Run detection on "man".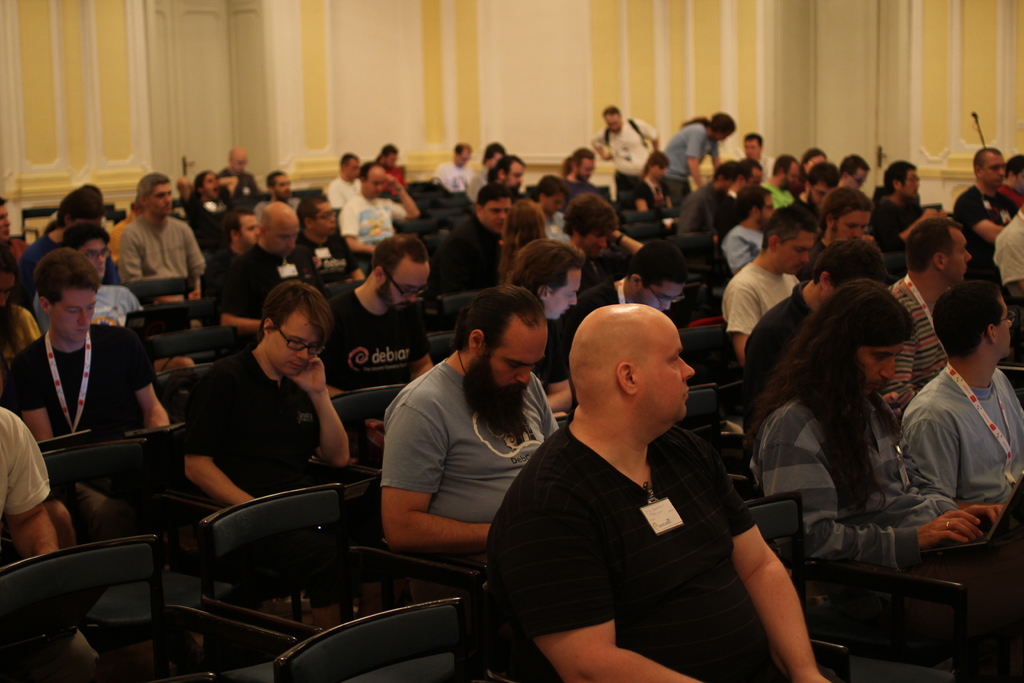
Result: 801/192/872/276.
